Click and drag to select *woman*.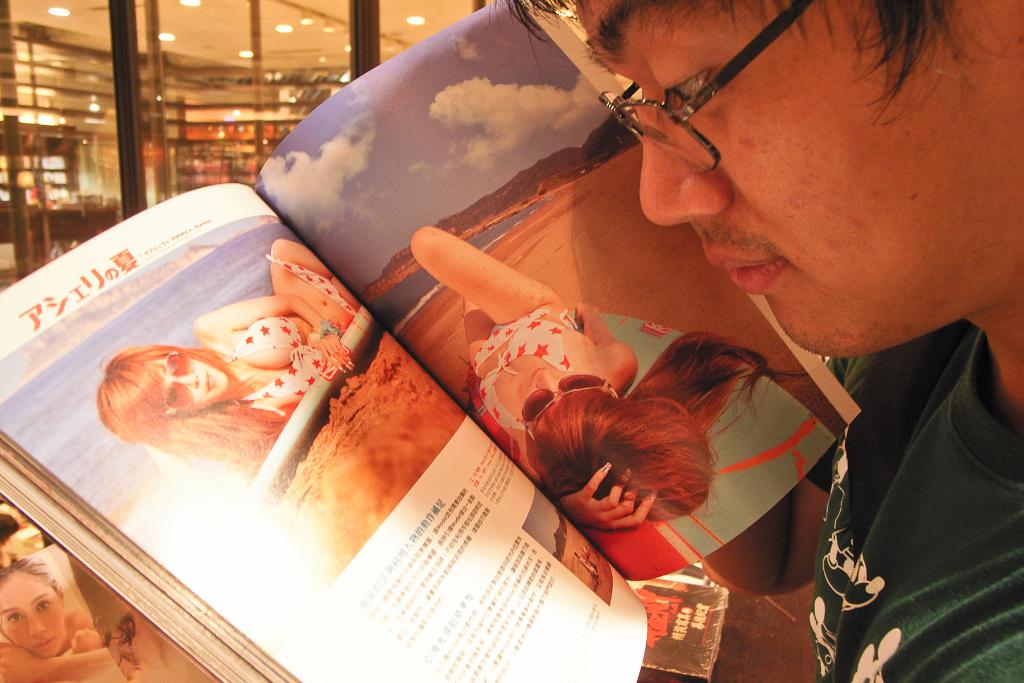
Selection: <bbox>99, 610, 153, 679</bbox>.
